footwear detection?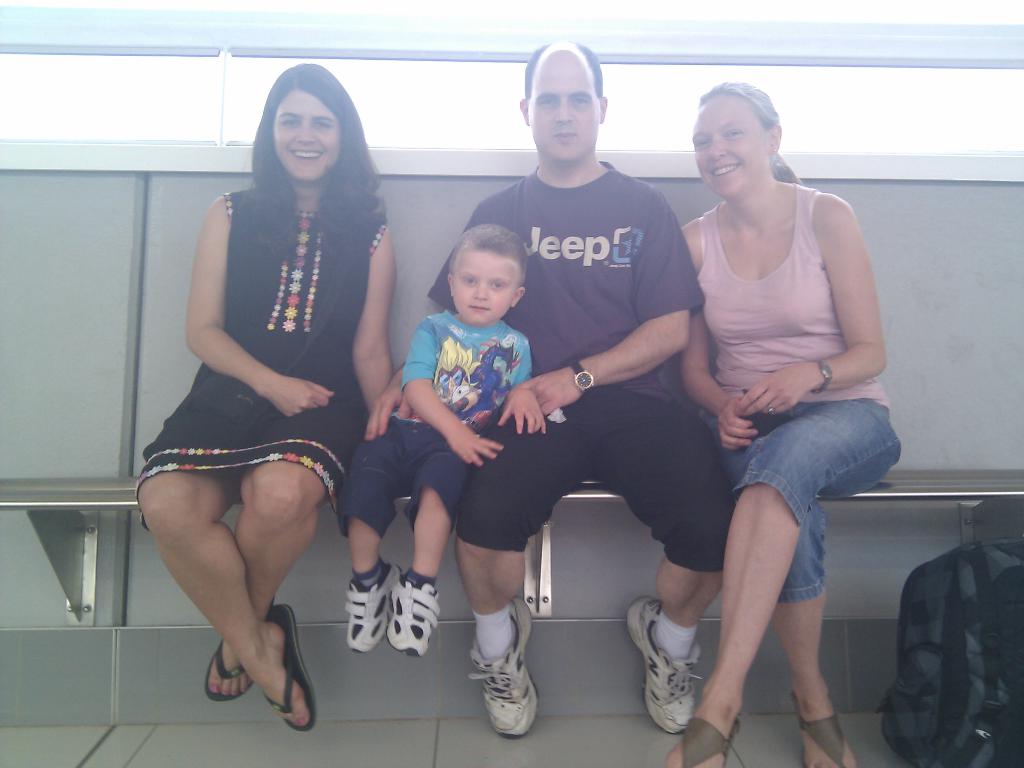
<bbox>789, 688, 852, 767</bbox>
